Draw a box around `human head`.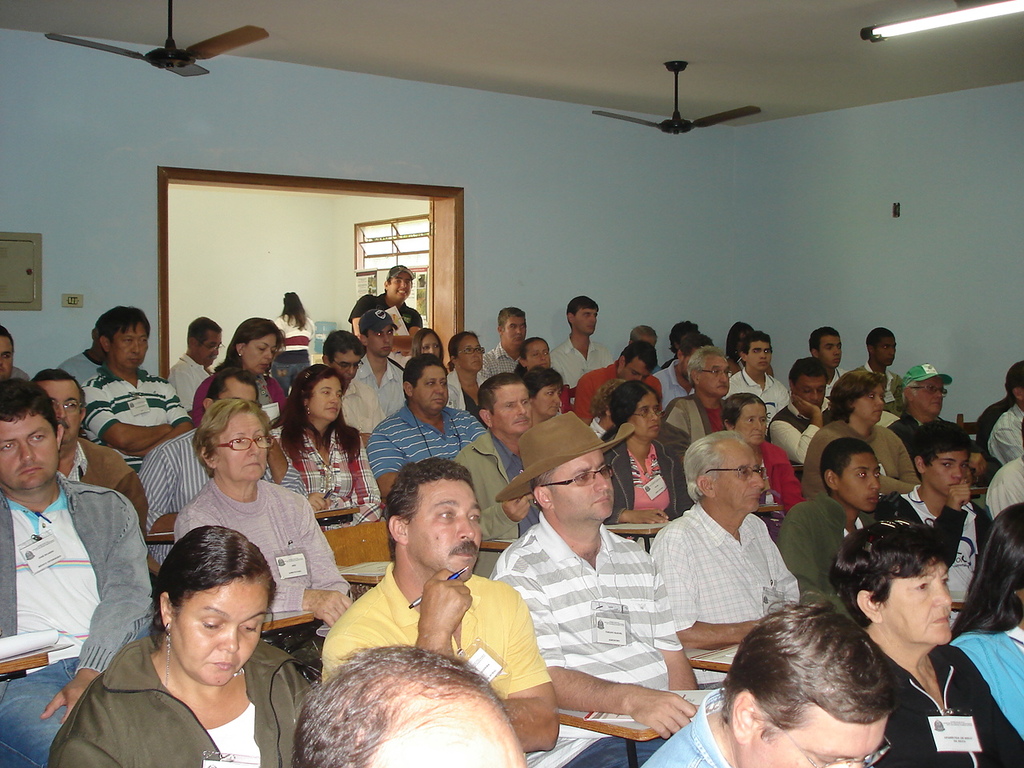
(474, 372, 530, 442).
